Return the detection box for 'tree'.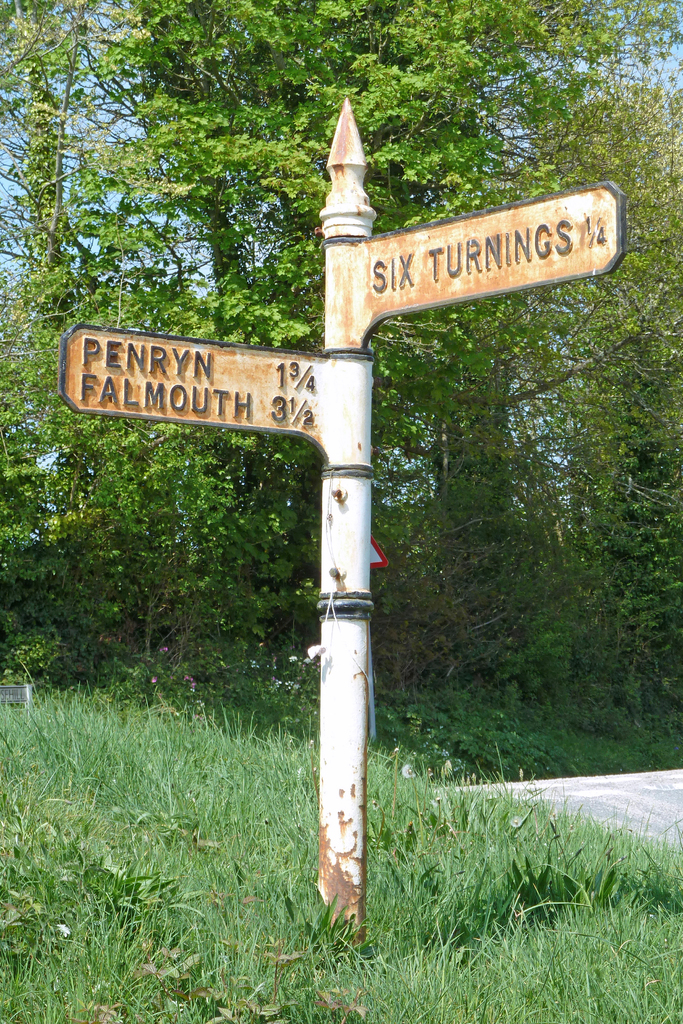
<bbox>0, 0, 682, 743</bbox>.
